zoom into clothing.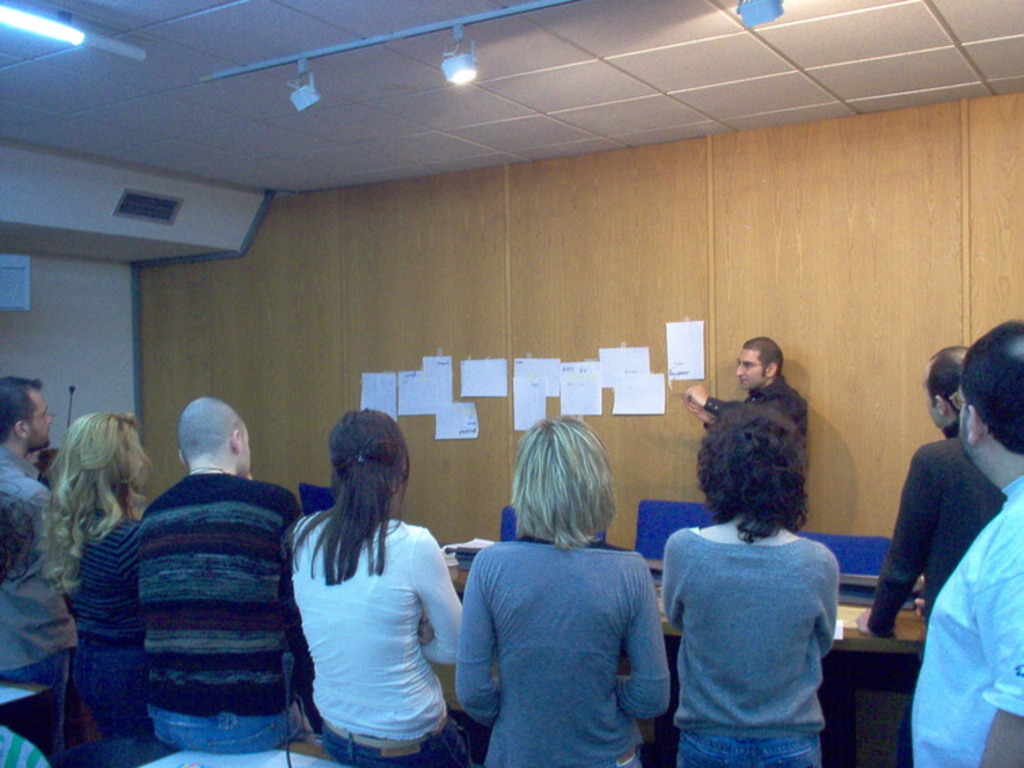
Zoom target: select_region(912, 474, 1023, 767).
